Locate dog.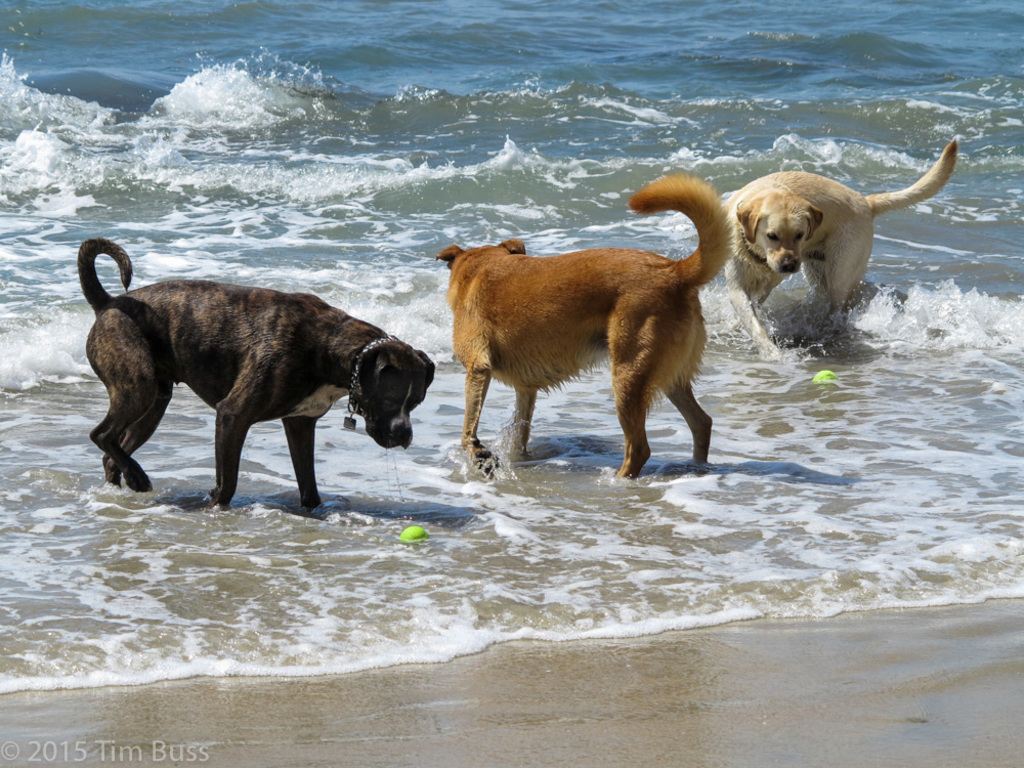
Bounding box: <region>433, 175, 735, 487</region>.
